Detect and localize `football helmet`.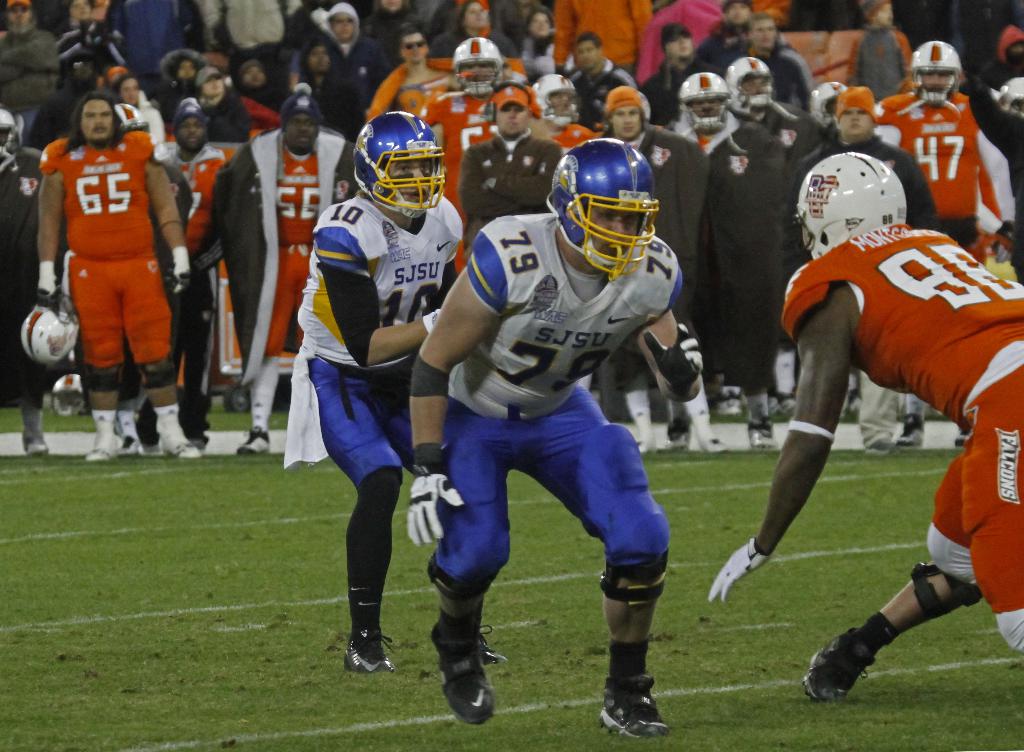
Localized at [280,93,324,131].
